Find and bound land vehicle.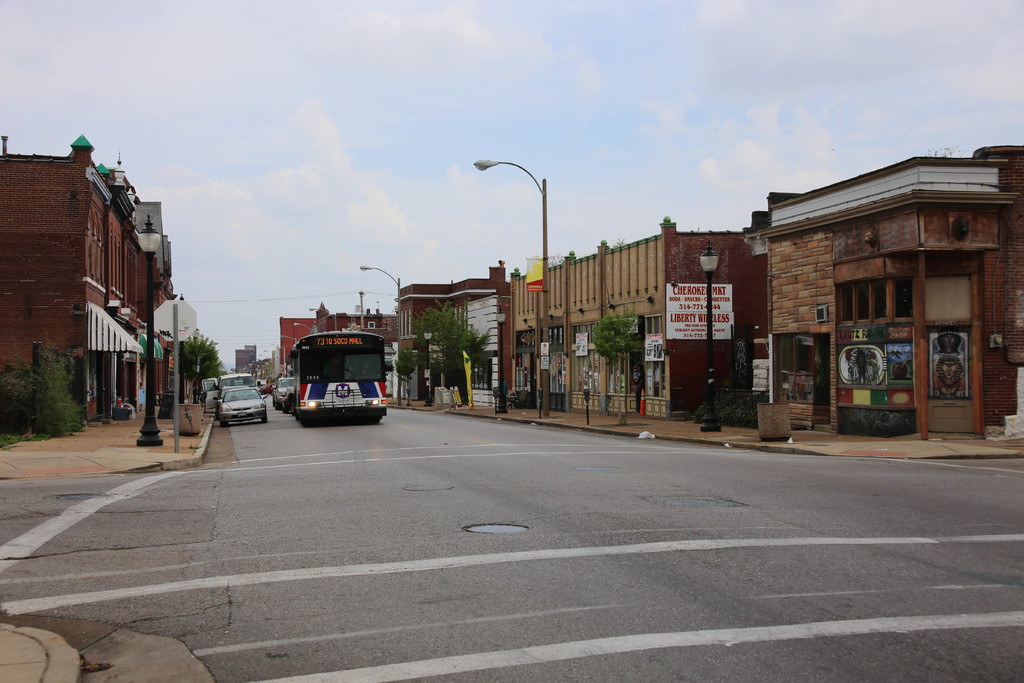
Bound: (276,329,393,432).
